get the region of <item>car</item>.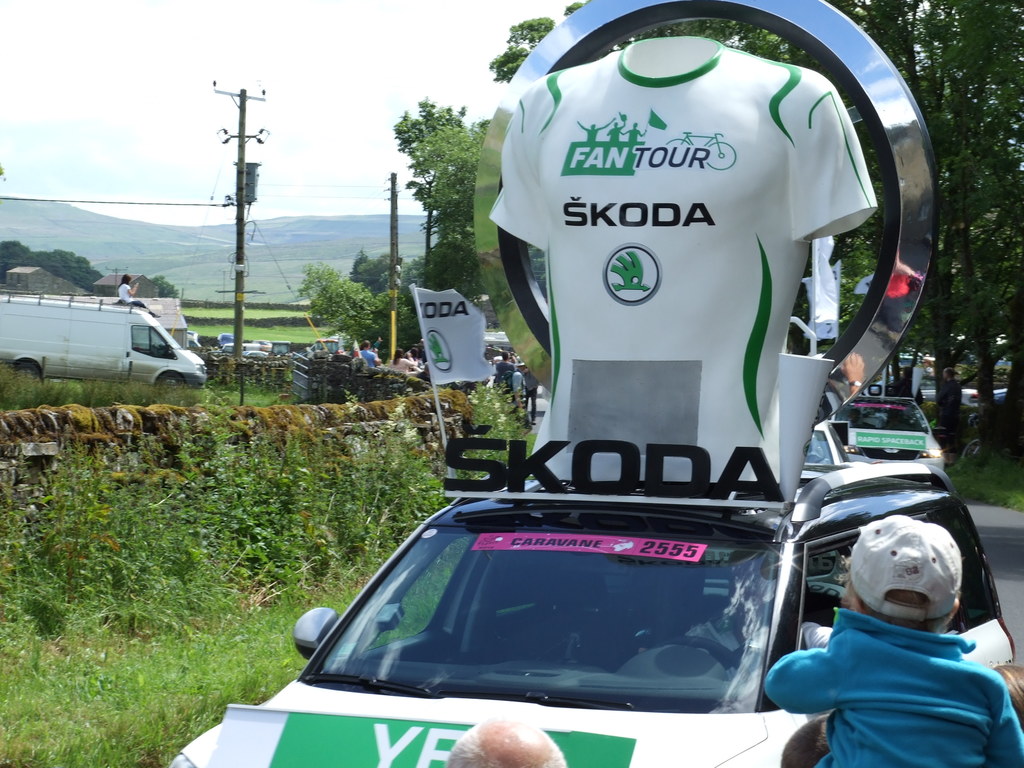
[x1=802, y1=417, x2=860, y2=465].
